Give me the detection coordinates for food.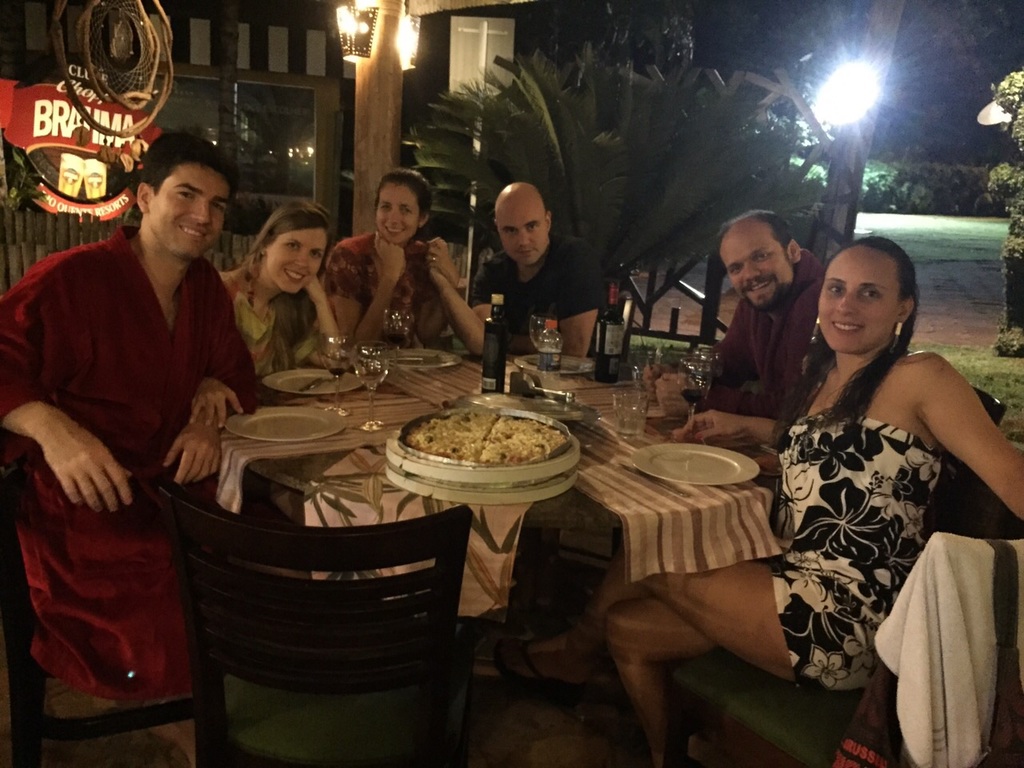
detection(640, 362, 693, 413).
